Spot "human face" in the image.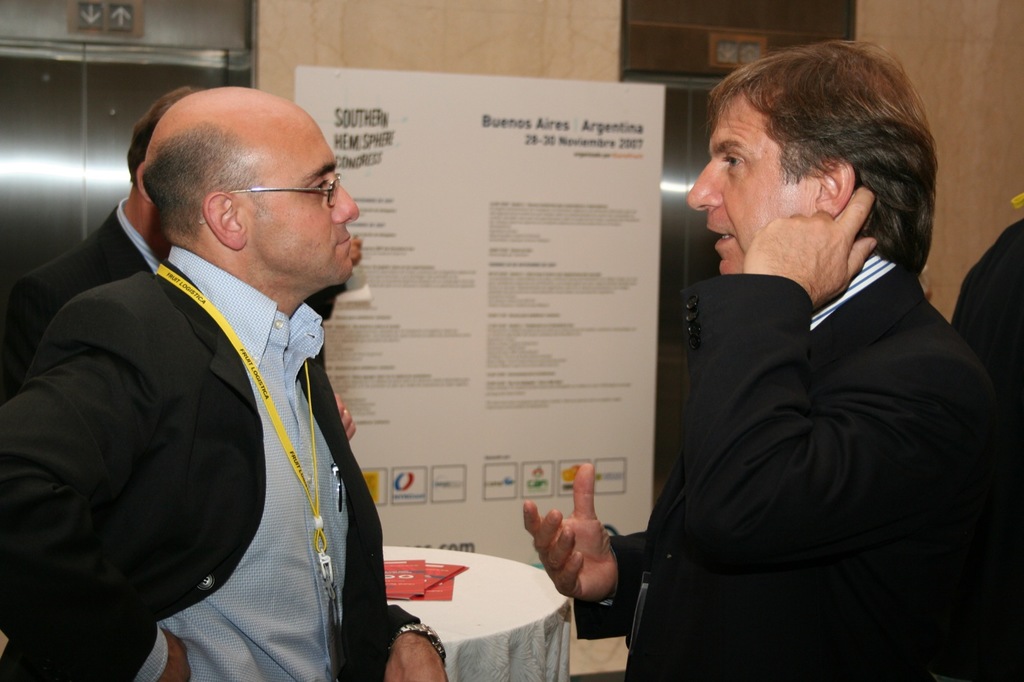
"human face" found at 687/88/819/278.
